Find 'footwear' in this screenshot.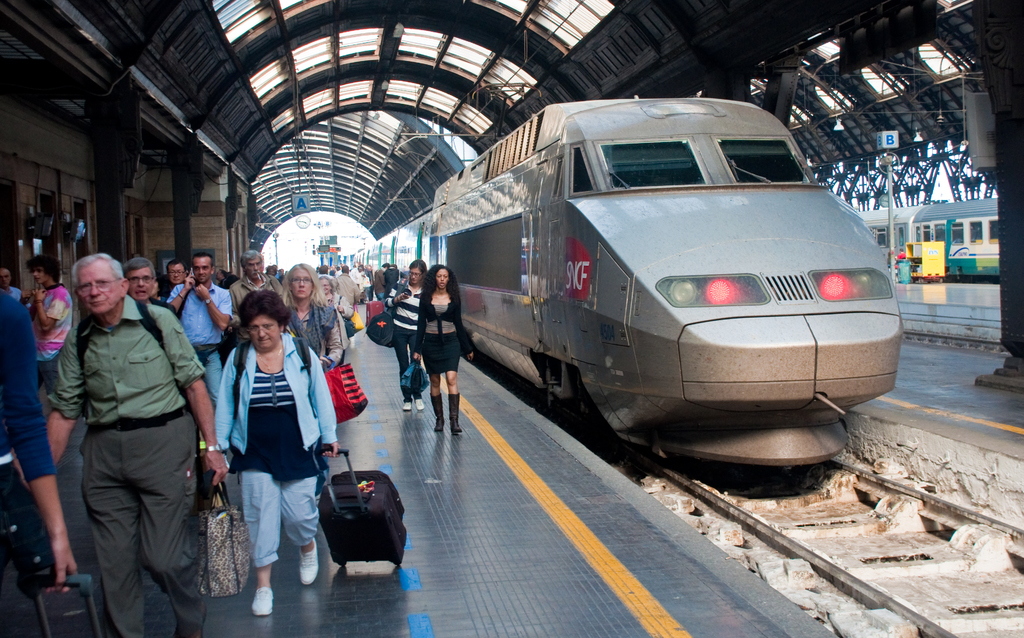
The bounding box for 'footwear' is x1=405, y1=399, x2=414, y2=408.
